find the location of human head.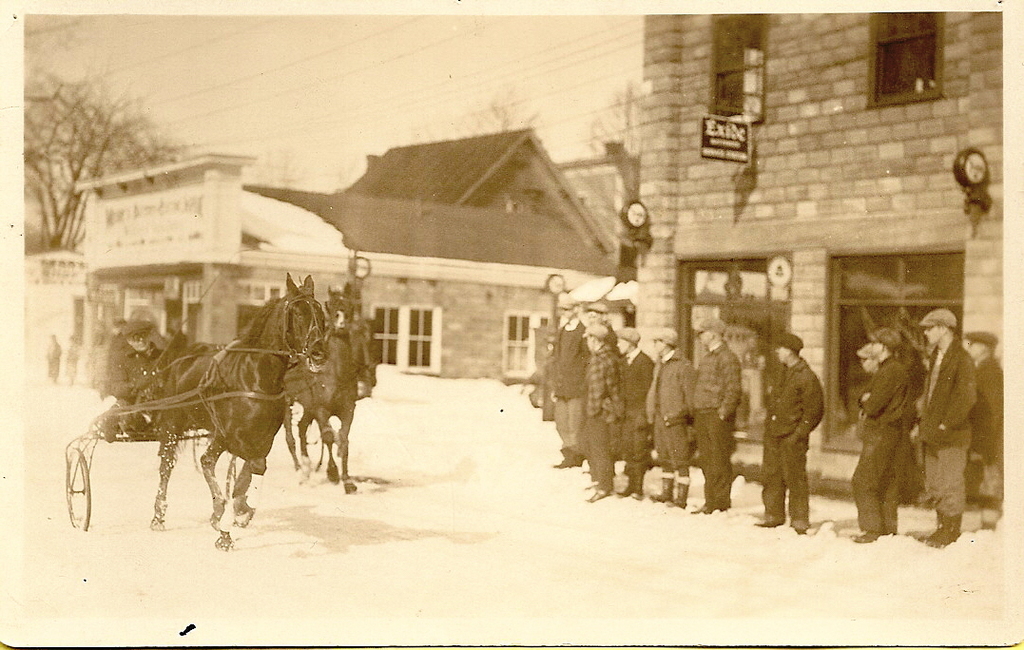
Location: select_region(611, 328, 638, 354).
